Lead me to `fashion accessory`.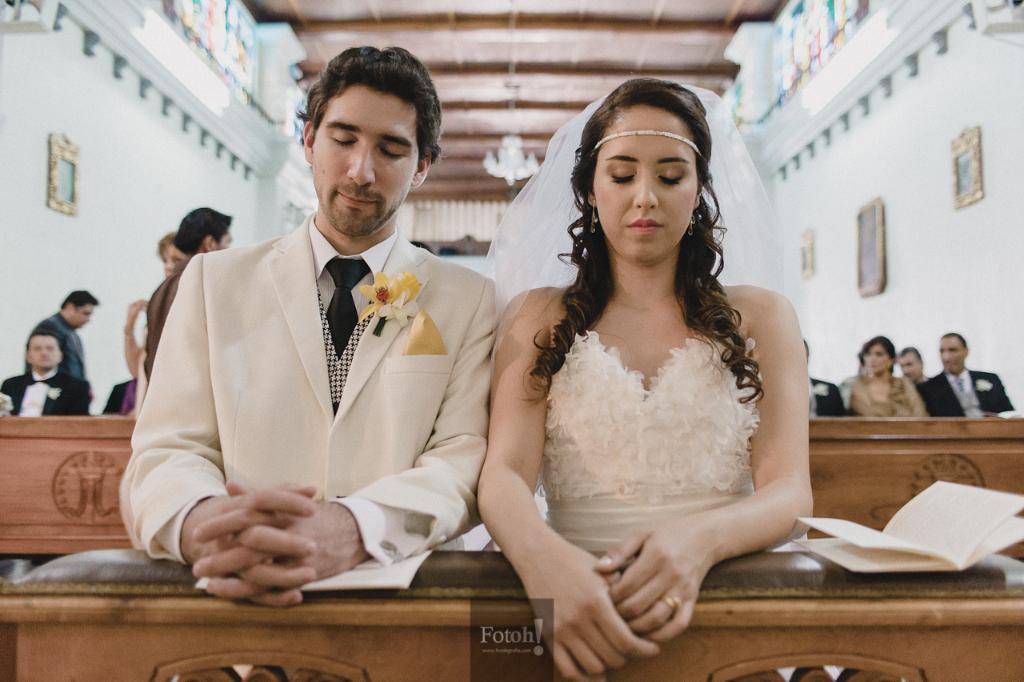
Lead to {"x1": 584, "y1": 199, "x2": 600, "y2": 234}.
